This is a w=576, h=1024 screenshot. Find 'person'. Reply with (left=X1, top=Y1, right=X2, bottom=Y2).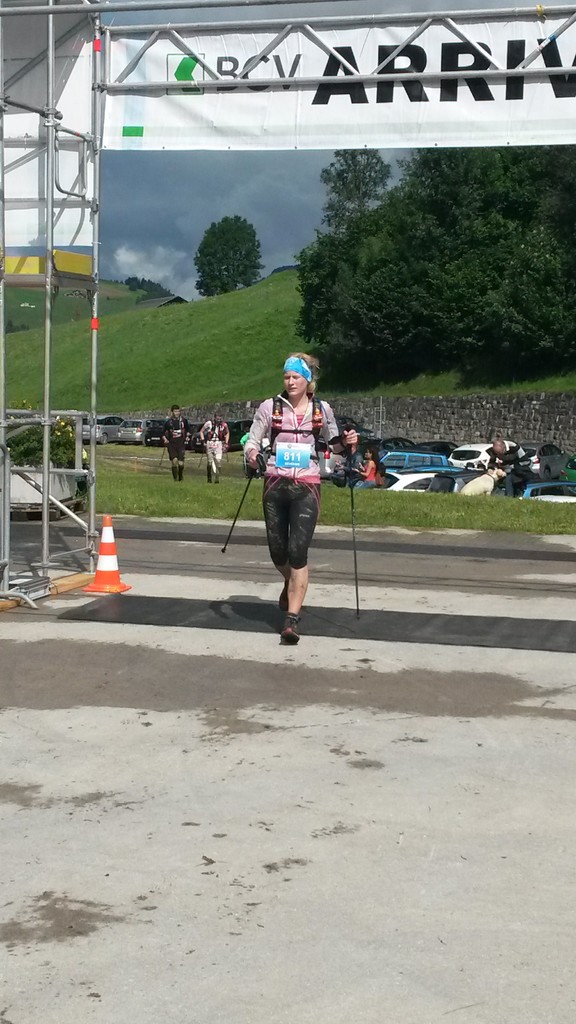
(left=197, top=410, right=228, bottom=483).
